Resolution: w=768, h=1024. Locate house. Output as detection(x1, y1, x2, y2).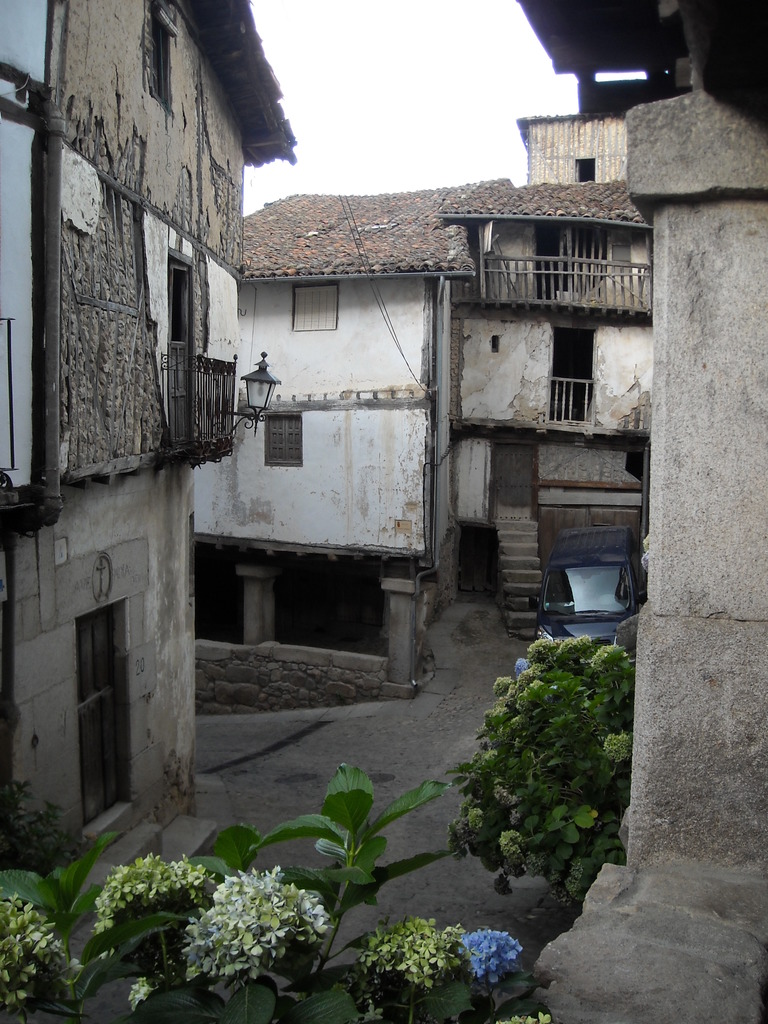
detection(504, 0, 767, 1020).
